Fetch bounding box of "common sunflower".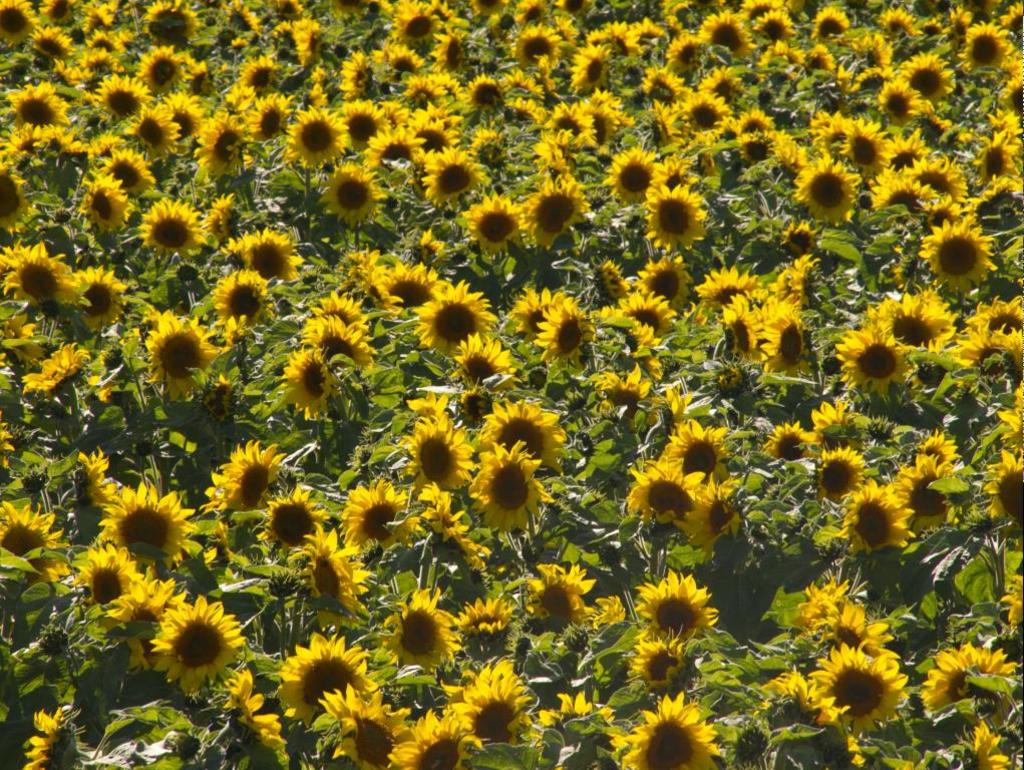
Bbox: <region>614, 567, 716, 649</region>.
